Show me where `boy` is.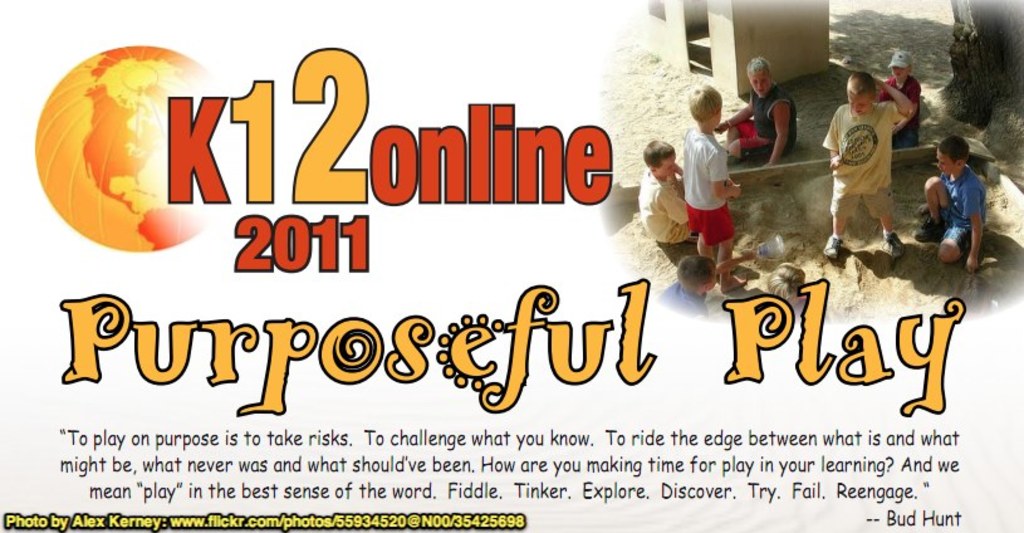
`boy` is at [766, 256, 819, 318].
